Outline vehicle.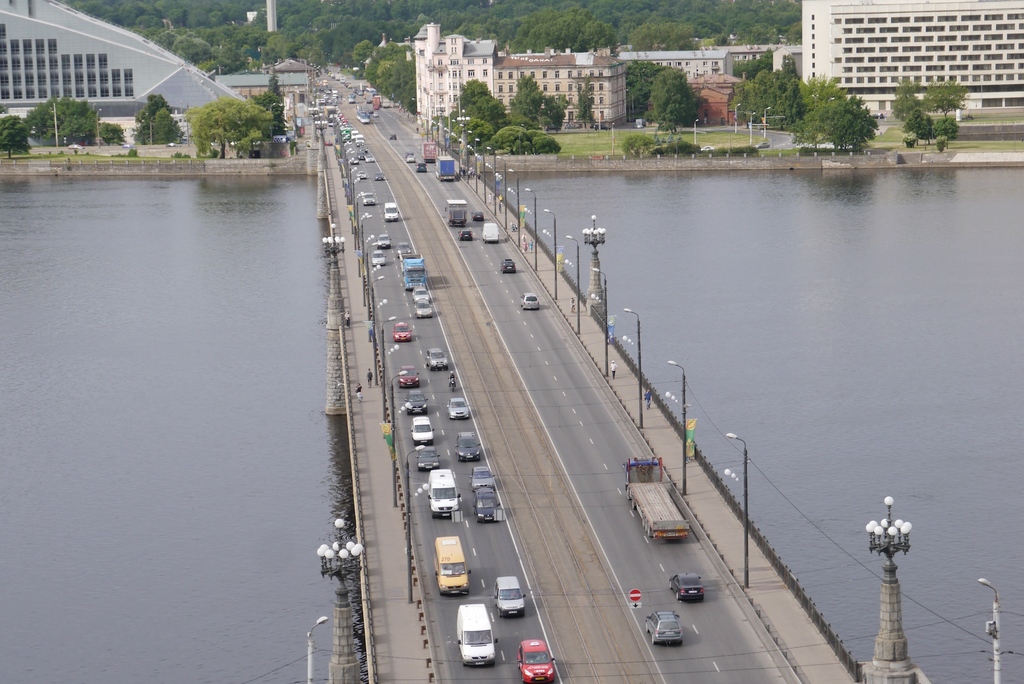
Outline: 413/415/431/439.
